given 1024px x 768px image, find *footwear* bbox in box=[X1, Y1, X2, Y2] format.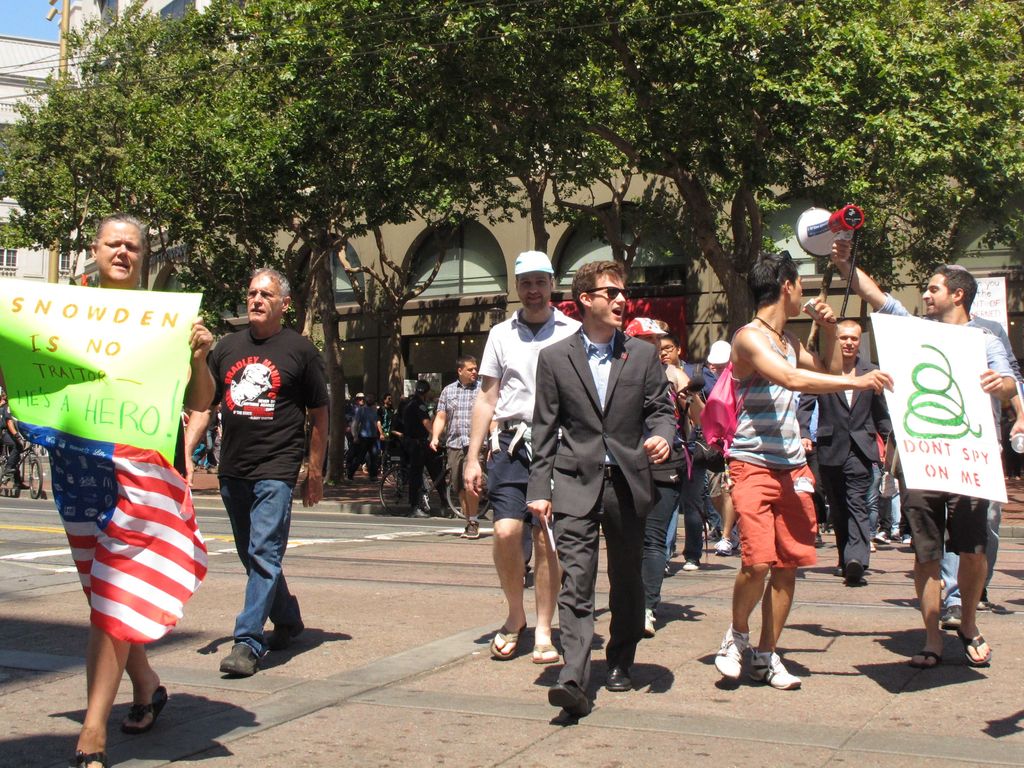
box=[644, 609, 659, 636].
